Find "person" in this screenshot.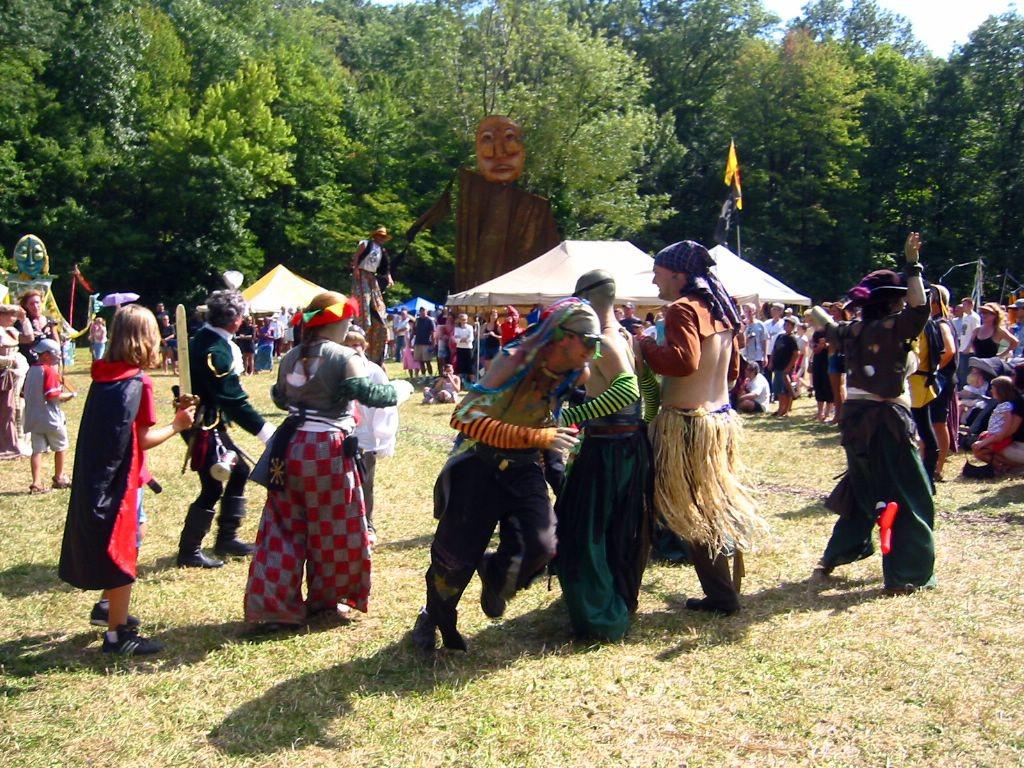
The bounding box for "person" is [left=173, top=285, right=278, bottom=572].
